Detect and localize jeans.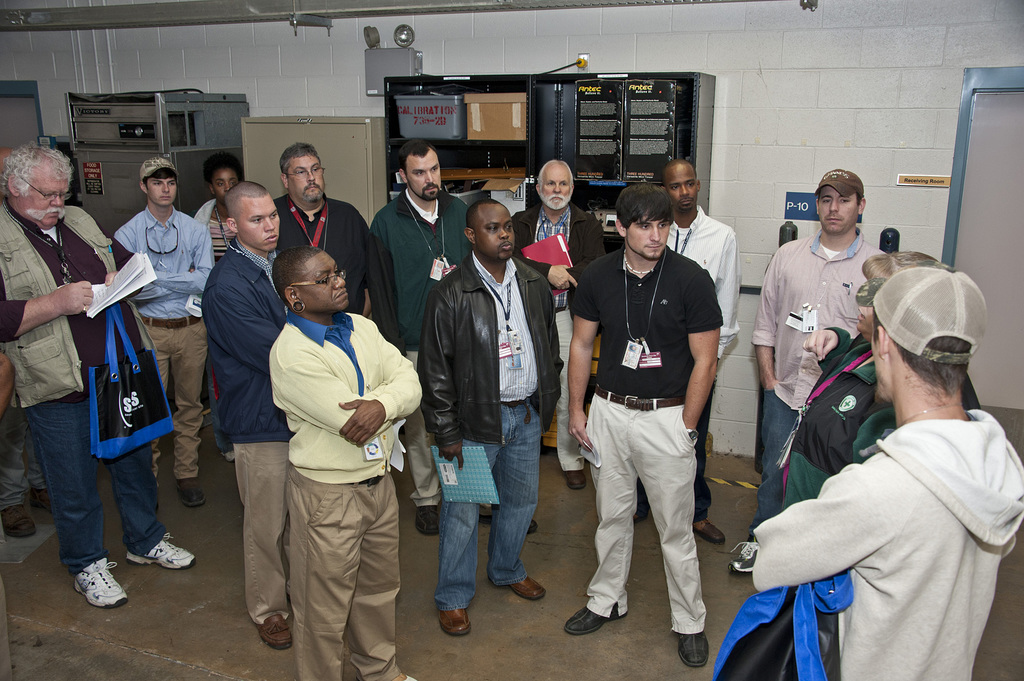
Localized at box=[230, 443, 289, 623].
